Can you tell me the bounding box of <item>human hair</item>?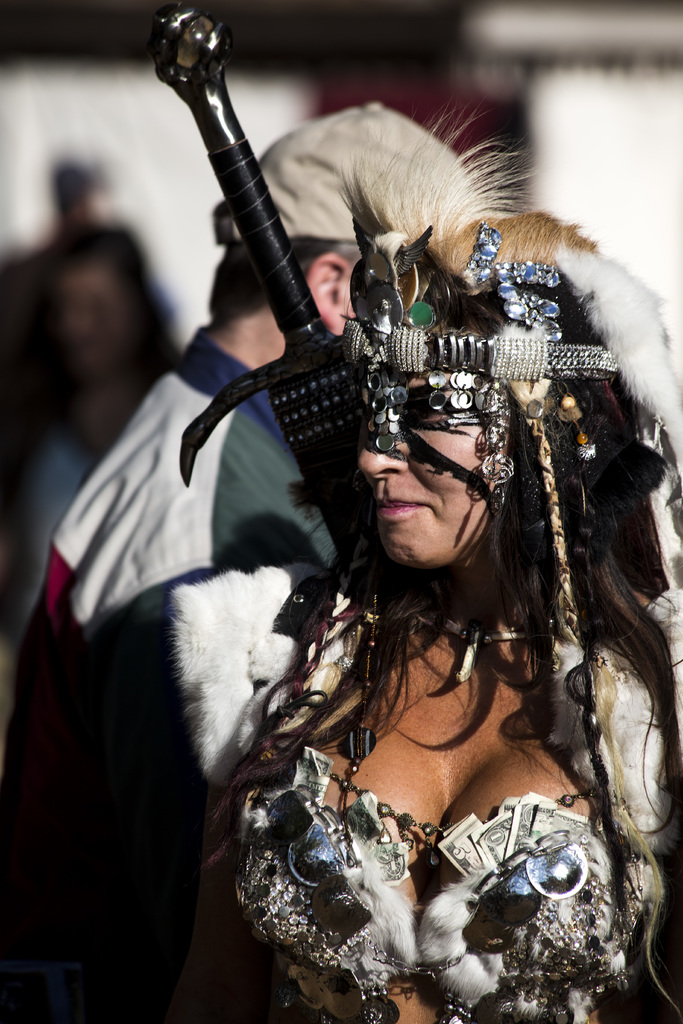
locate(242, 280, 682, 795).
